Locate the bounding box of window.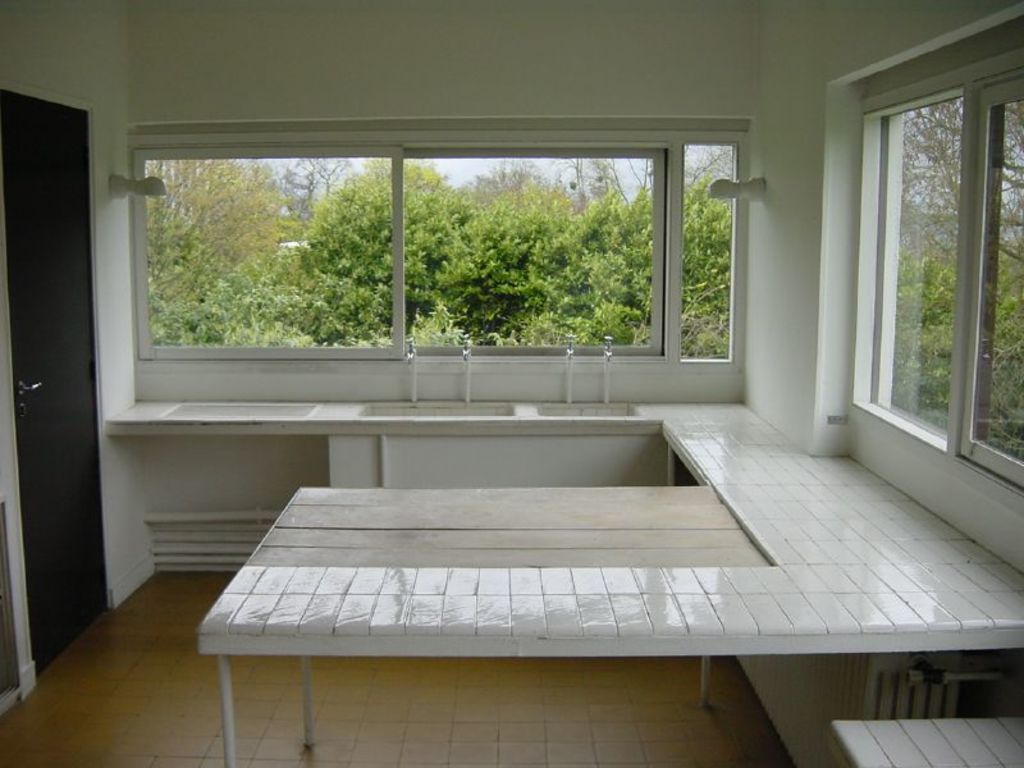
Bounding box: [left=76, top=91, right=774, bottom=448].
